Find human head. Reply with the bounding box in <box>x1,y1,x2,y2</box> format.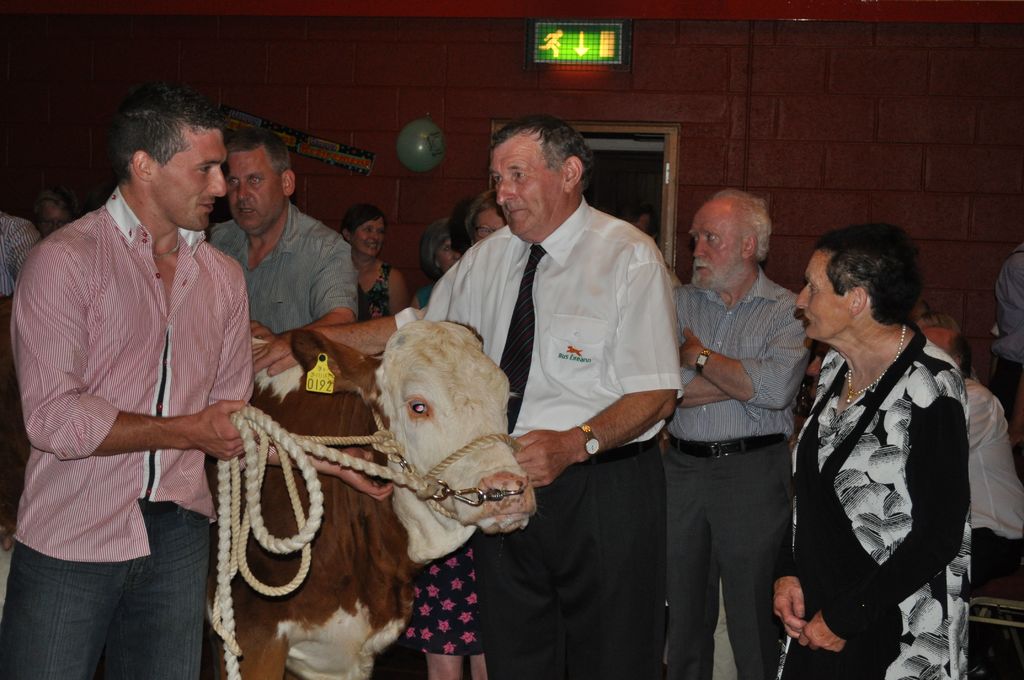
<box>467,188,508,245</box>.
